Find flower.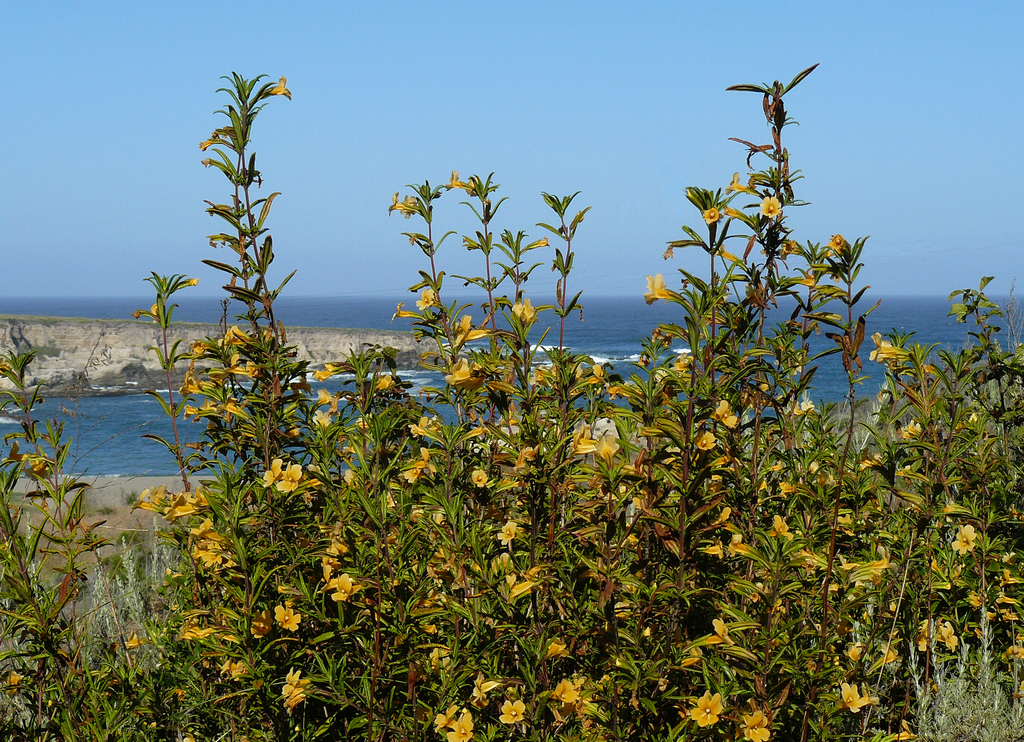
{"left": 502, "top": 700, "right": 522, "bottom": 724}.
